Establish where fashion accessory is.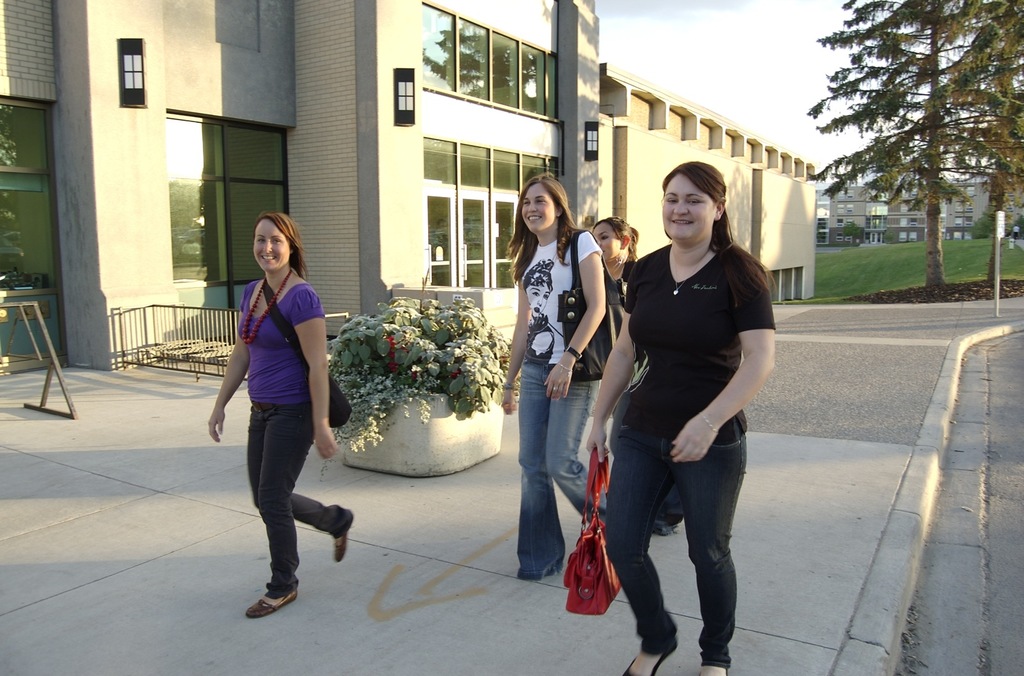
Established at l=699, t=411, r=725, b=432.
